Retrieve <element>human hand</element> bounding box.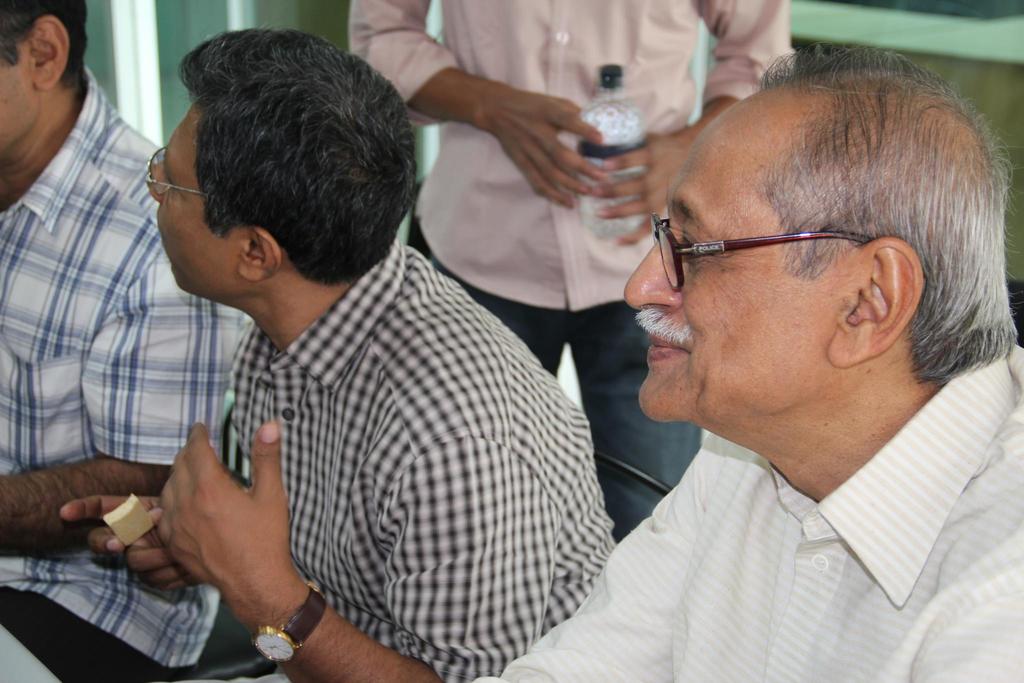
Bounding box: bbox=(585, 130, 698, 248).
